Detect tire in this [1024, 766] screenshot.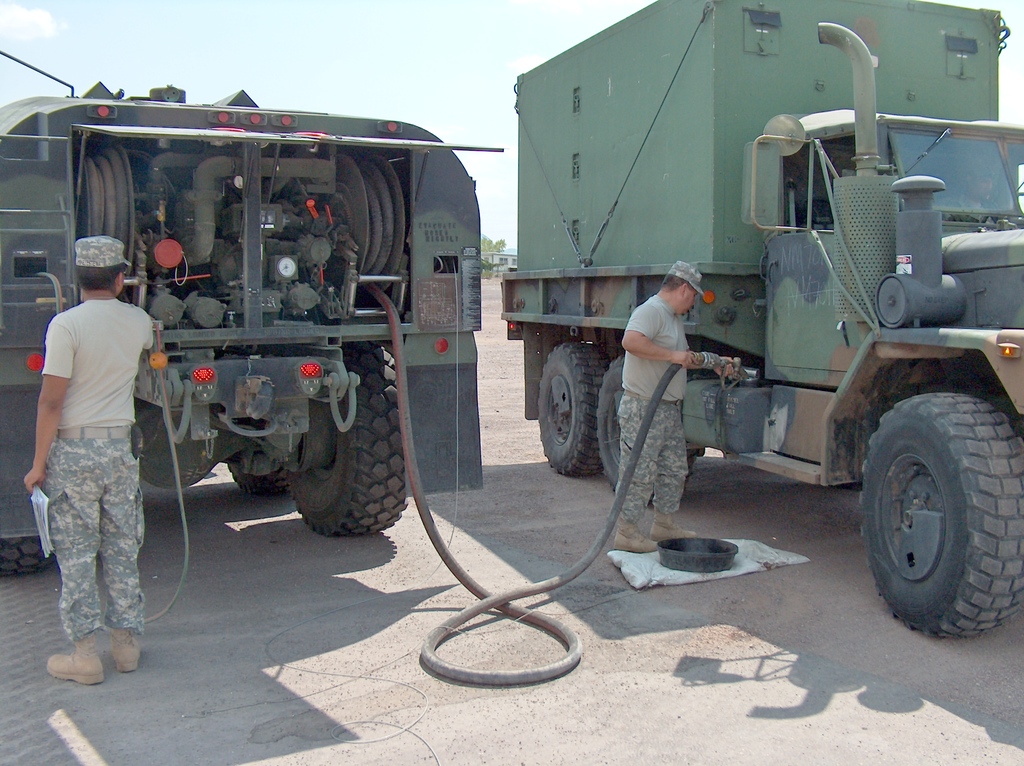
Detection: 131:401:220:488.
